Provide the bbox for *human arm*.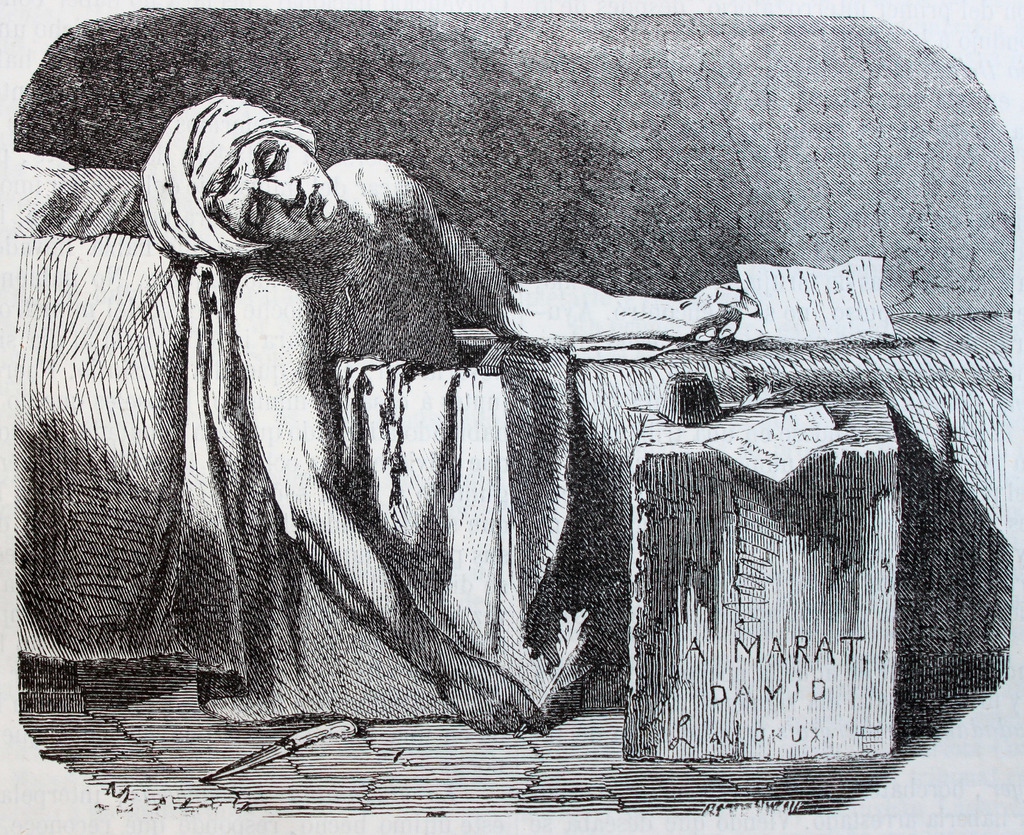
locate(238, 286, 547, 729).
